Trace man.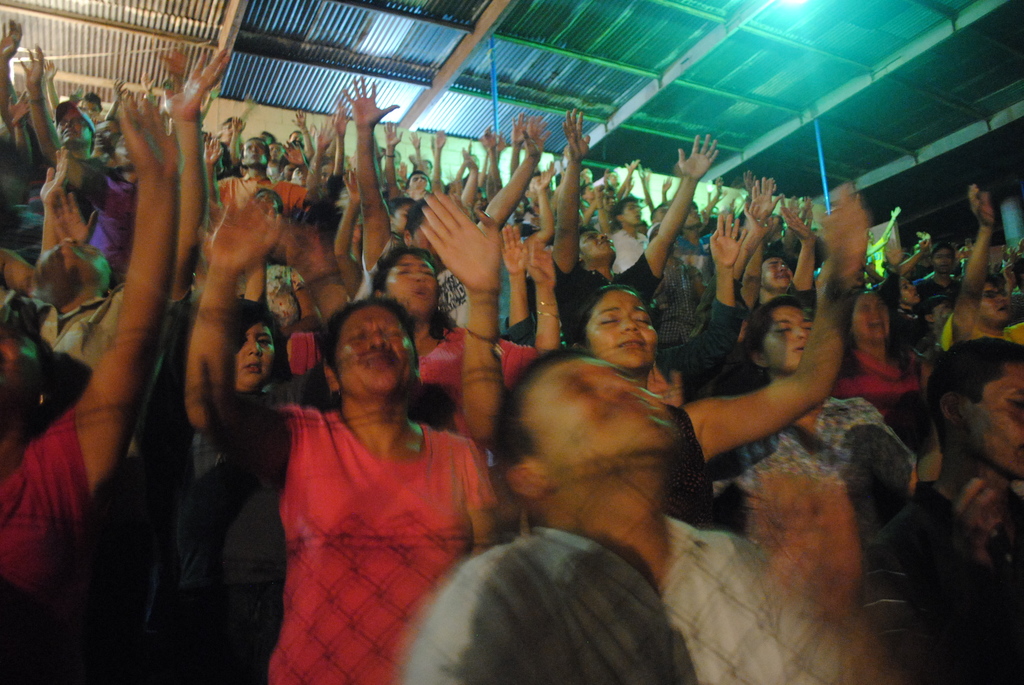
Traced to 942/184/1018/358.
